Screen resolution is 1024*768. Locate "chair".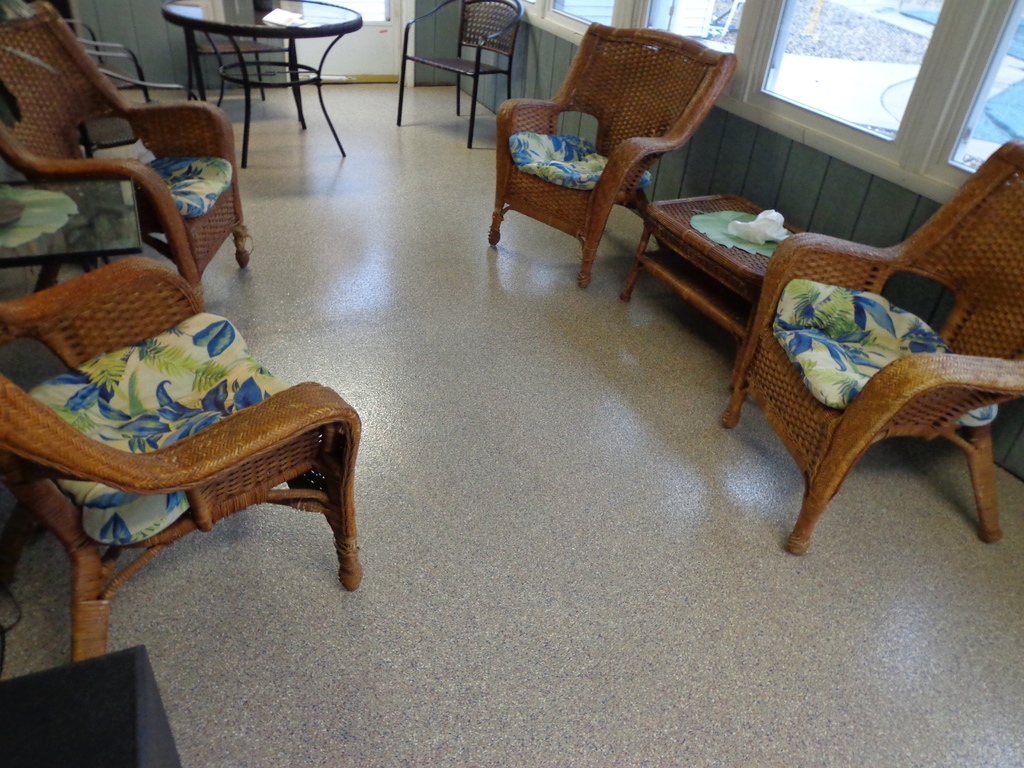
<region>719, 145, 1023, 559</region>.
